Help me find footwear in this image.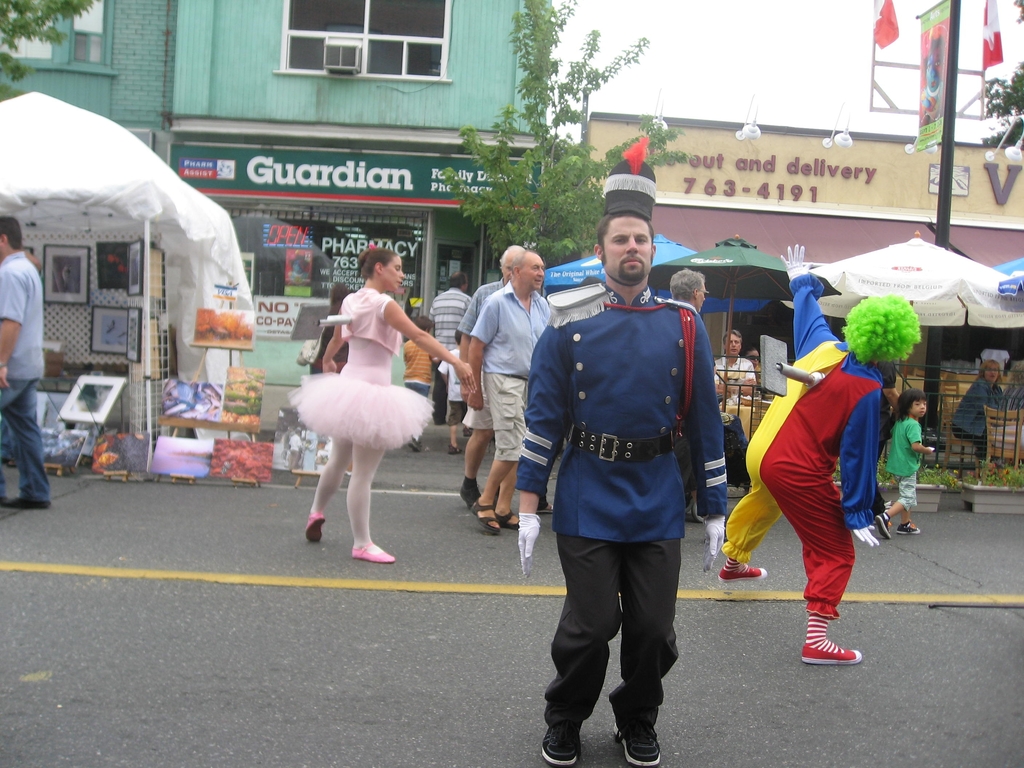
Found it: bbox=(447, 445, 460, 456).
